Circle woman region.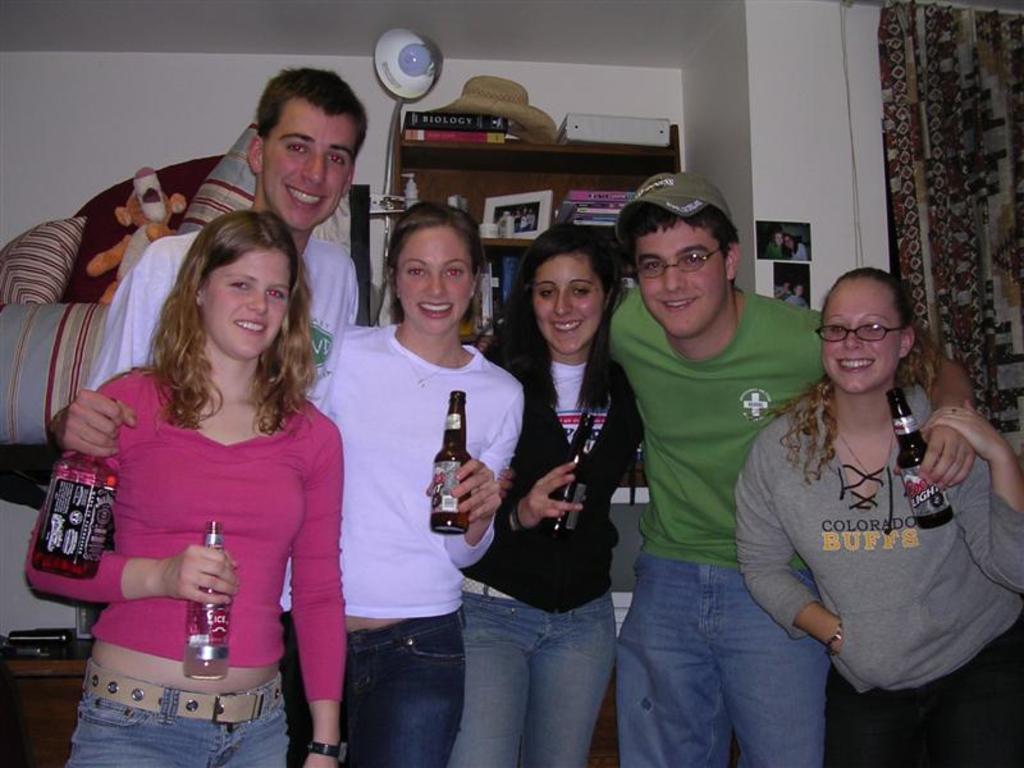
Region: 20:211:347:767.
